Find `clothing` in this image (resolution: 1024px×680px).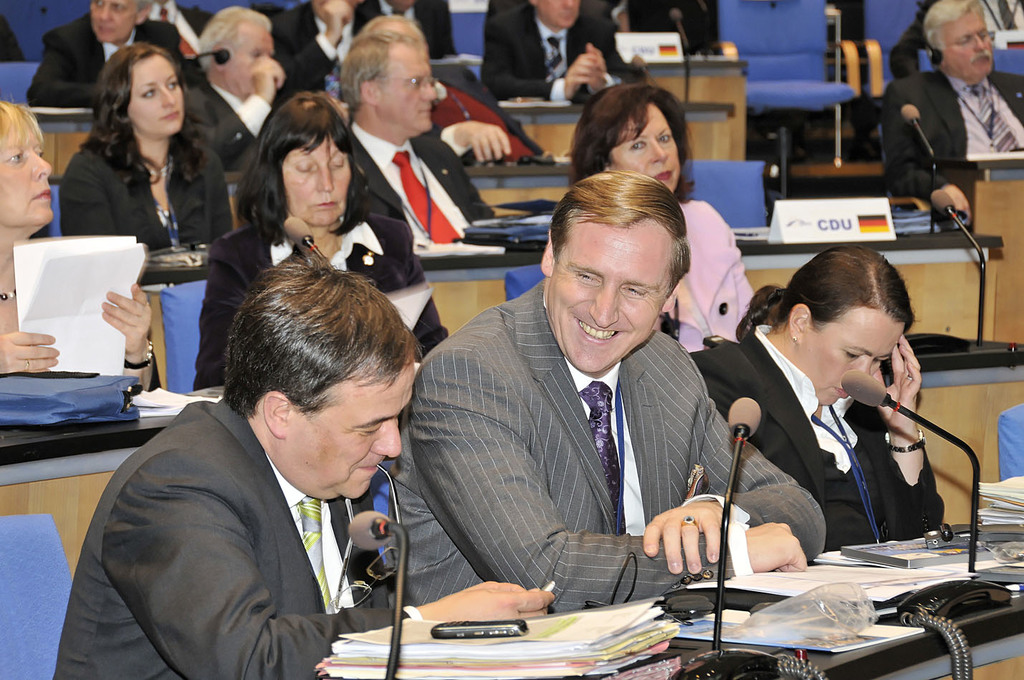
<box>416,254,761,643</box>.
